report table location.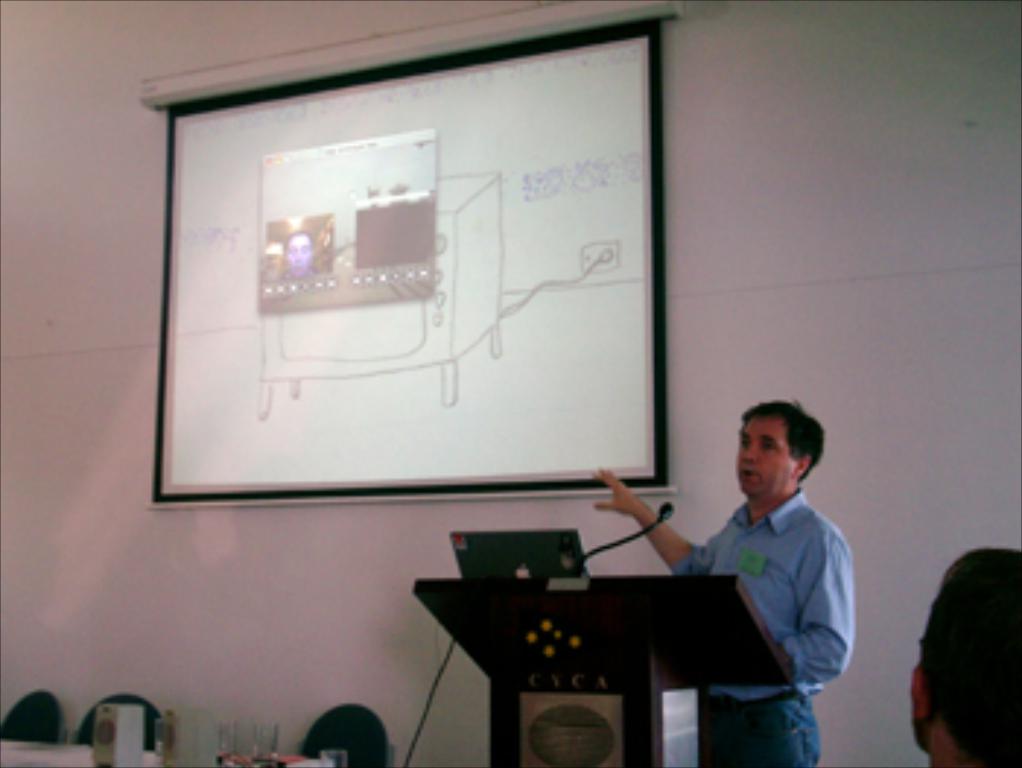
Report: BBox(3, 727, 172, 765).
